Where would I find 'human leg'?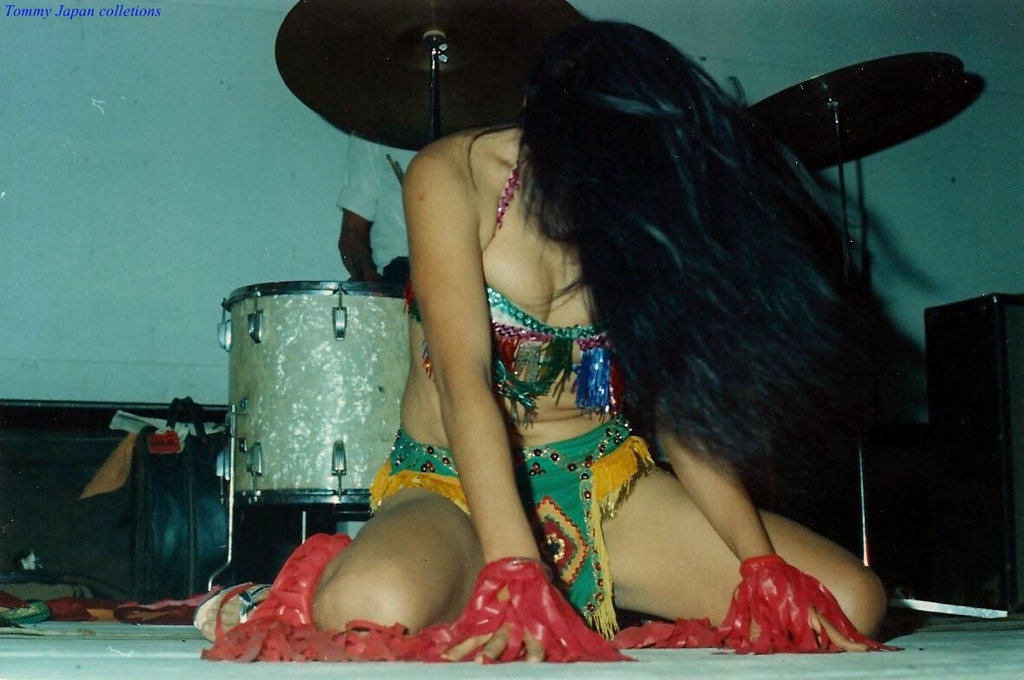
At x1=612 y1=464 x2=884 y2=642.
